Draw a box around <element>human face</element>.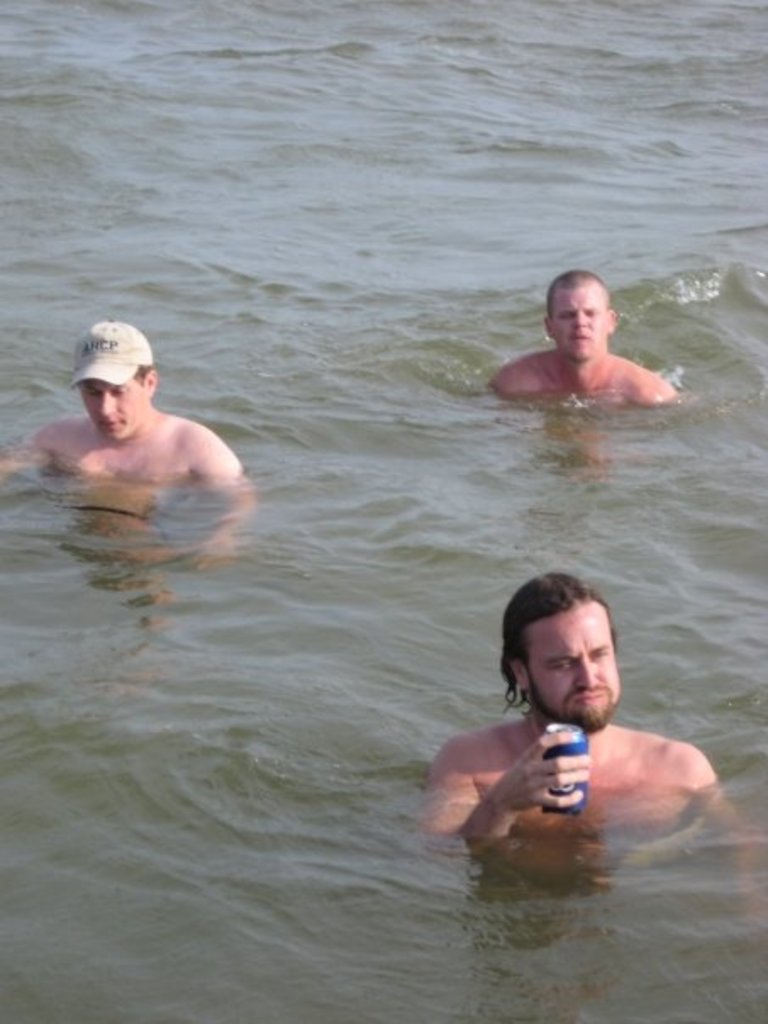
81, 383, 139, 446.
